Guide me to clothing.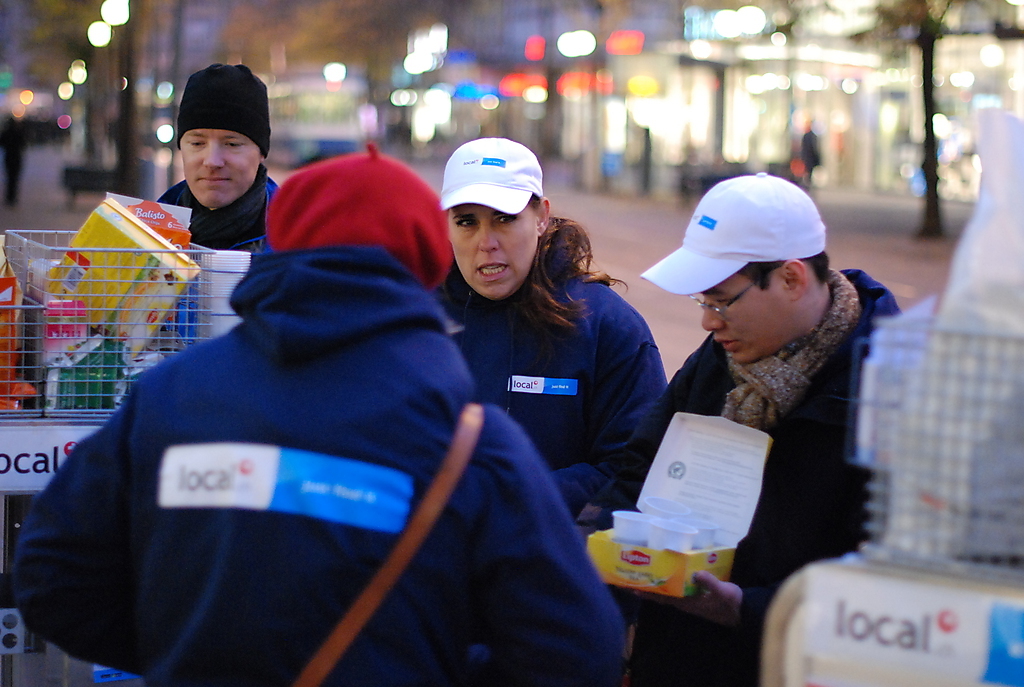
Guidance: {"left": 431, "top": 238, "right": 664, "bottom": 516}.
